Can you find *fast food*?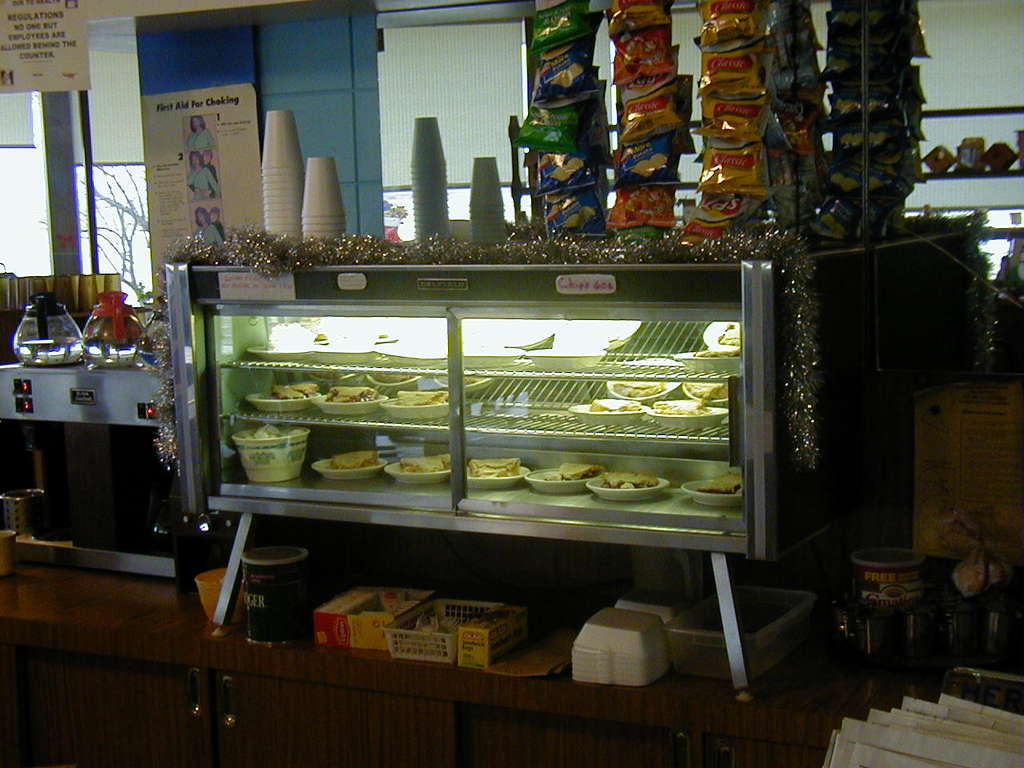
Yes, bounding box: box=[608, 470, 658, 490].
